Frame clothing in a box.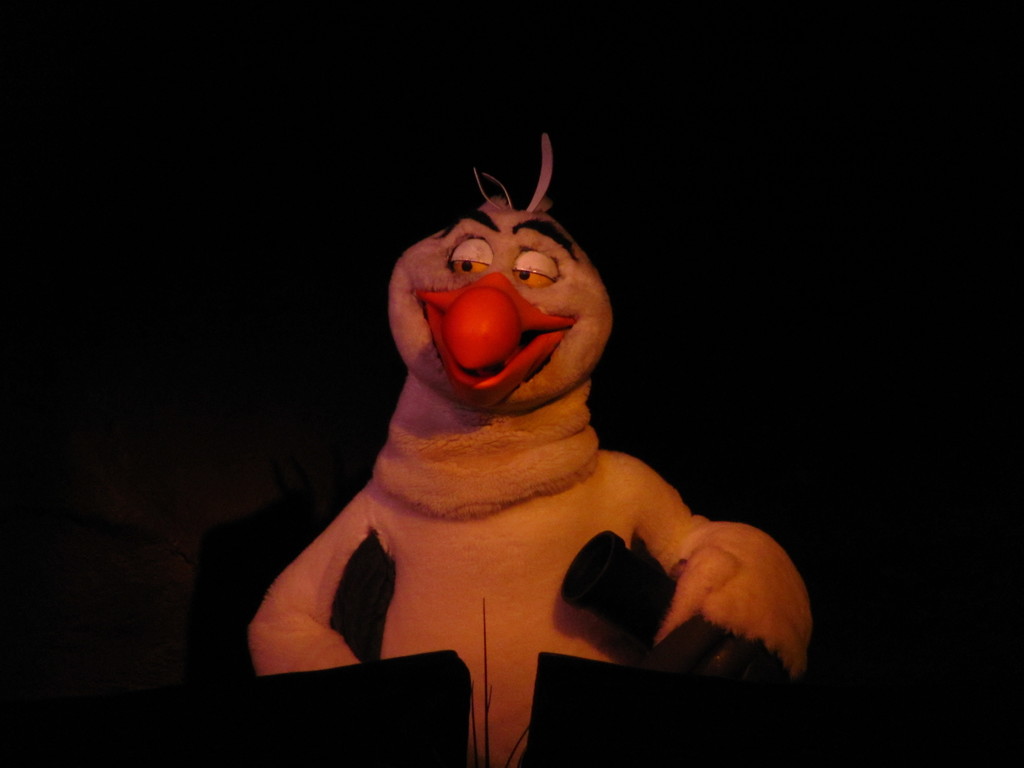
<region>275, 232, 763, 720</region>.
